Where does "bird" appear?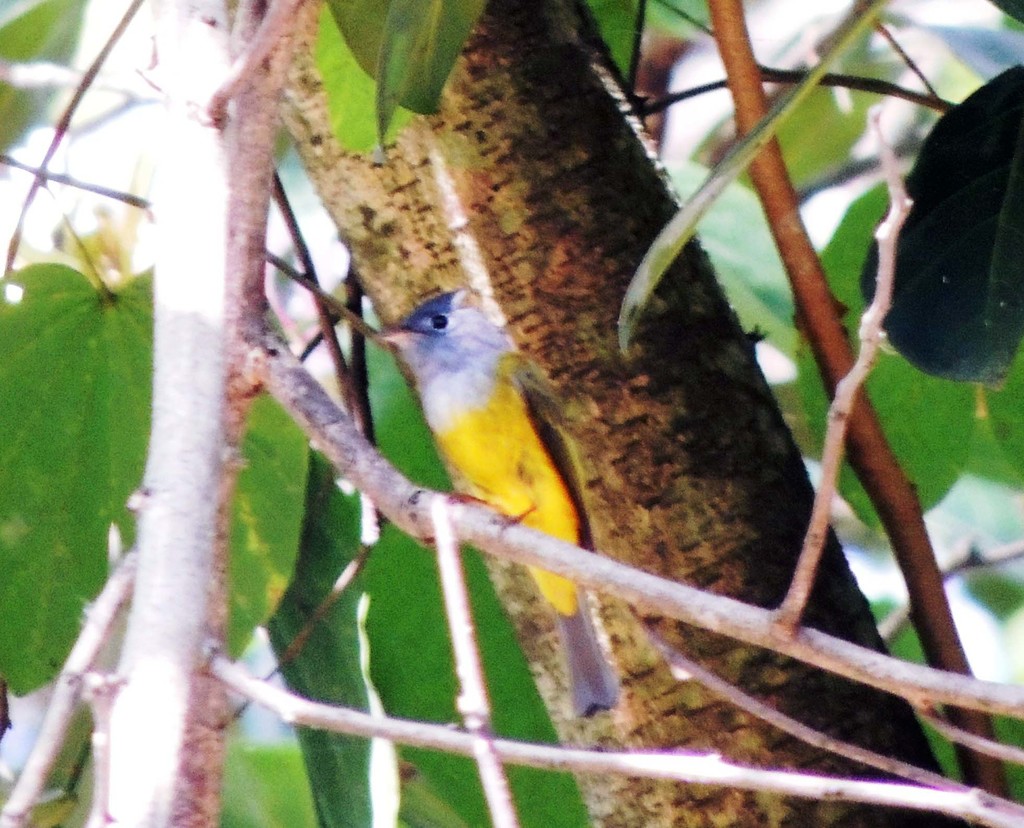
Appears at (355, 281, 671, 718).
